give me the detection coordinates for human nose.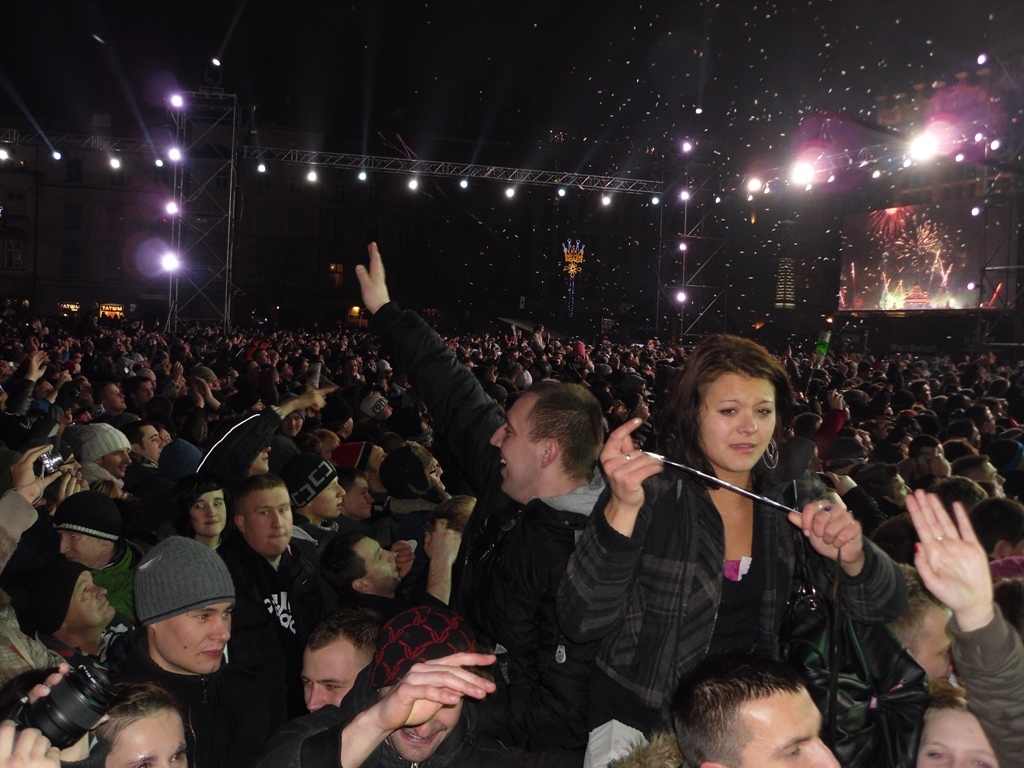
(206, 614, 231, 642).
